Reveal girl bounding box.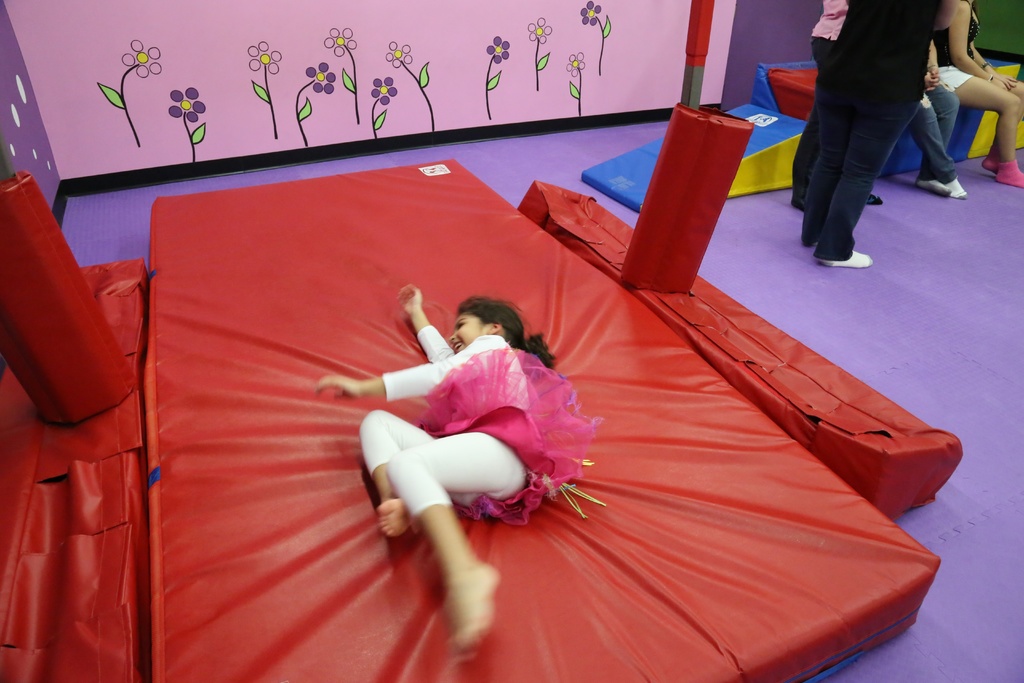
Revealed: (317, 284, 603, 650).
